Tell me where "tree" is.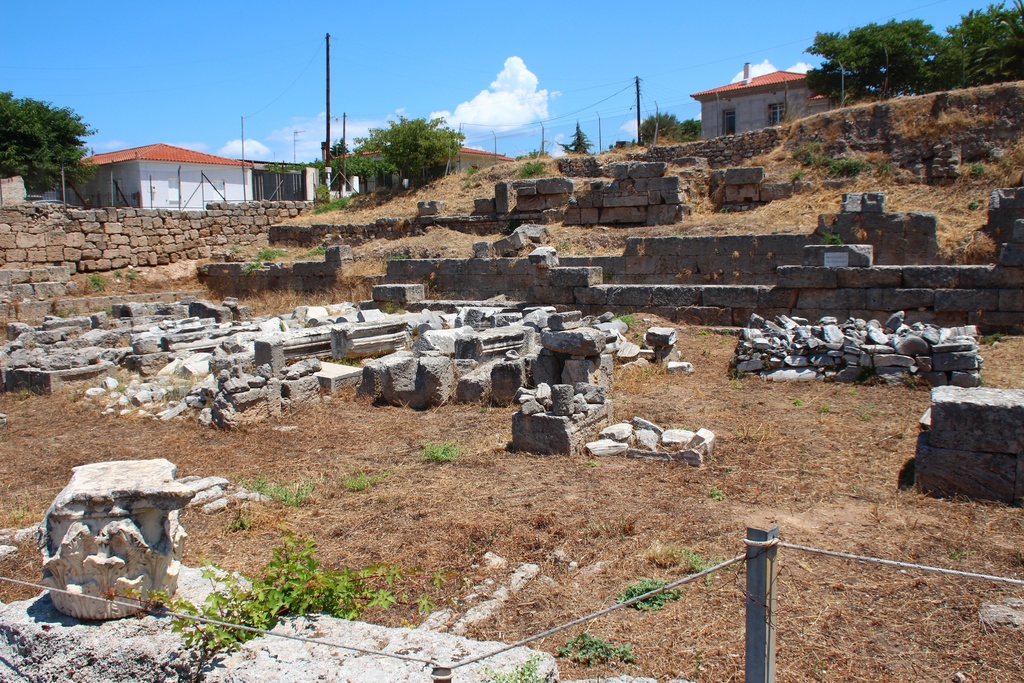
"tree" is at [797,0,1023,99].
